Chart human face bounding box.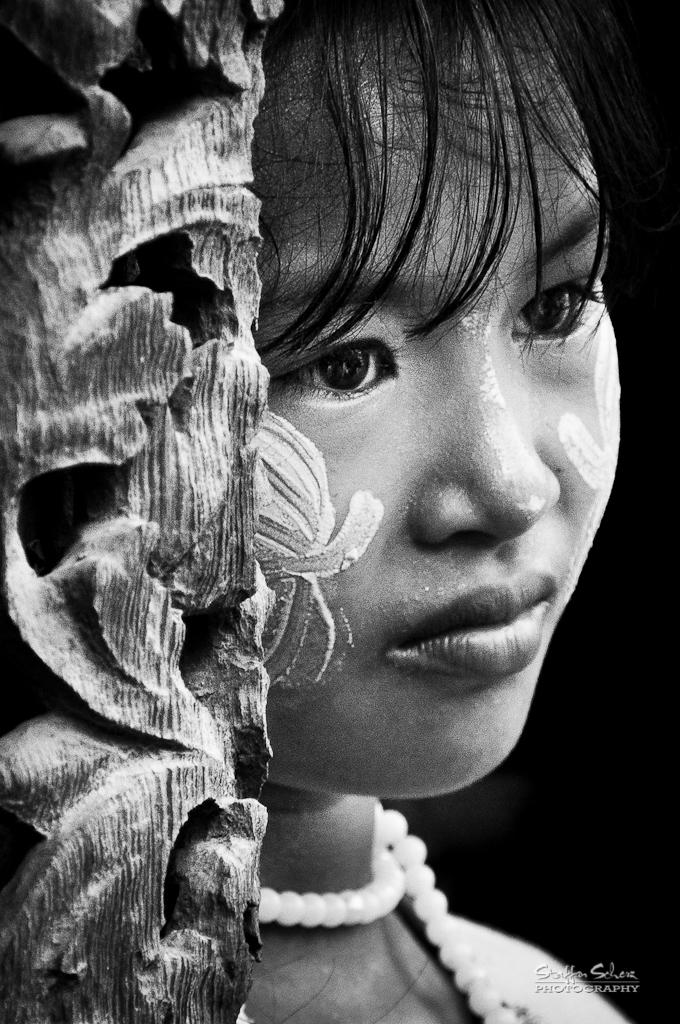
Charted: 252,28,623,797.
